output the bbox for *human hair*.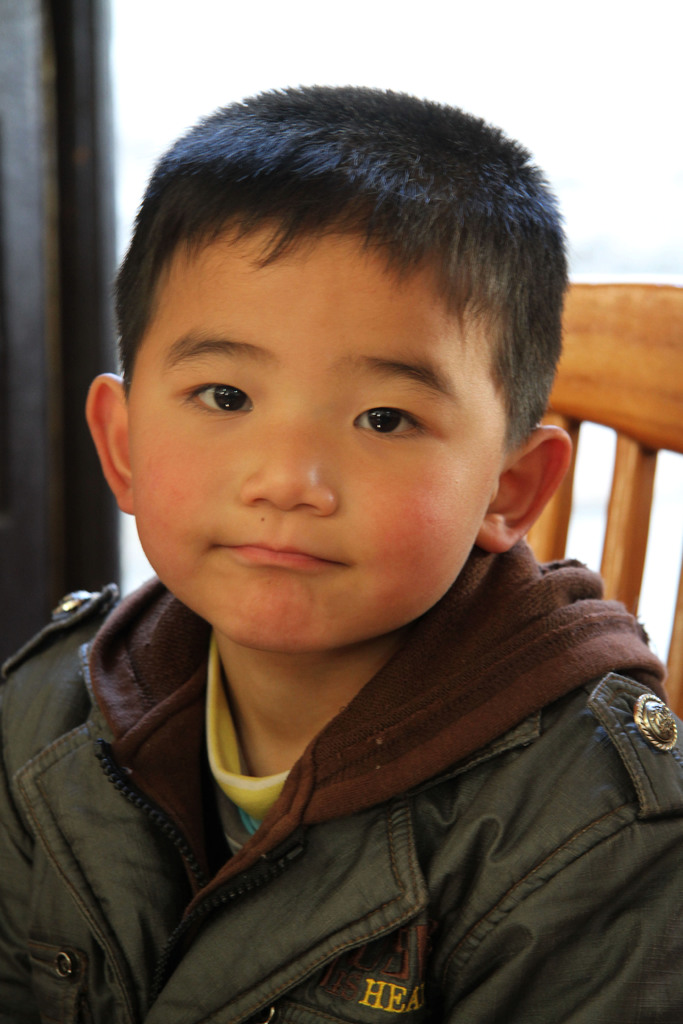
{"x1": 105, "y1": 106, "x2": 558, "y2": 523}.
